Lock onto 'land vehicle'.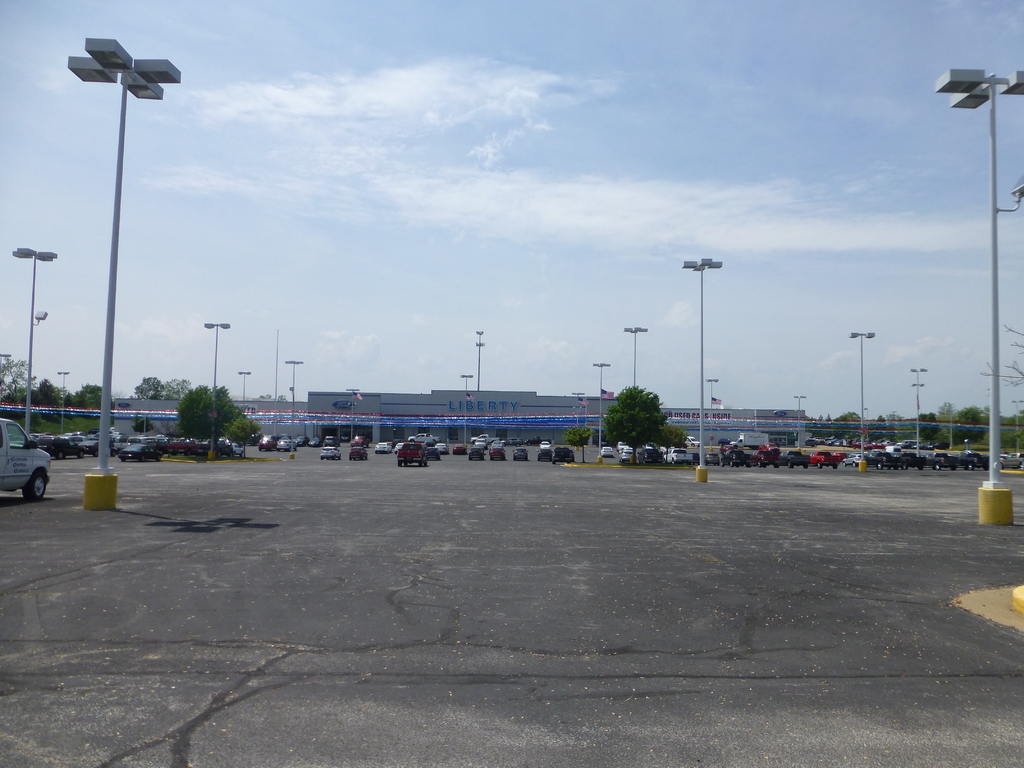
Locked: 473:447:481:459.
